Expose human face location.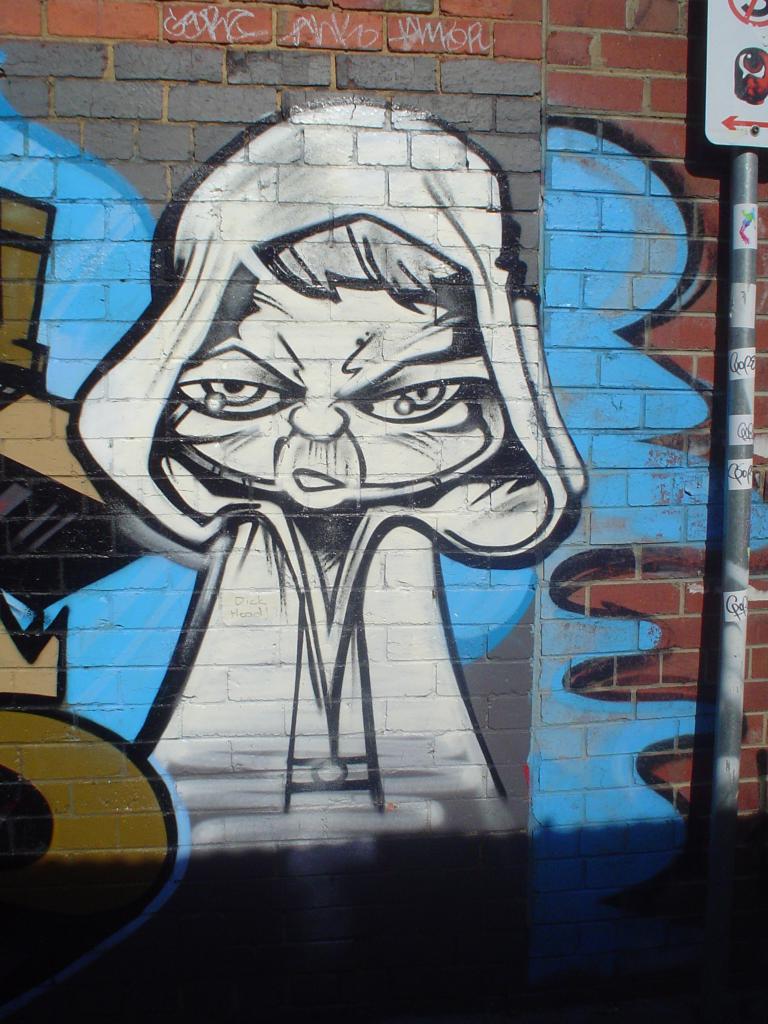
Exposed at <bbox>166, 285, 508, 509</bbox>.
